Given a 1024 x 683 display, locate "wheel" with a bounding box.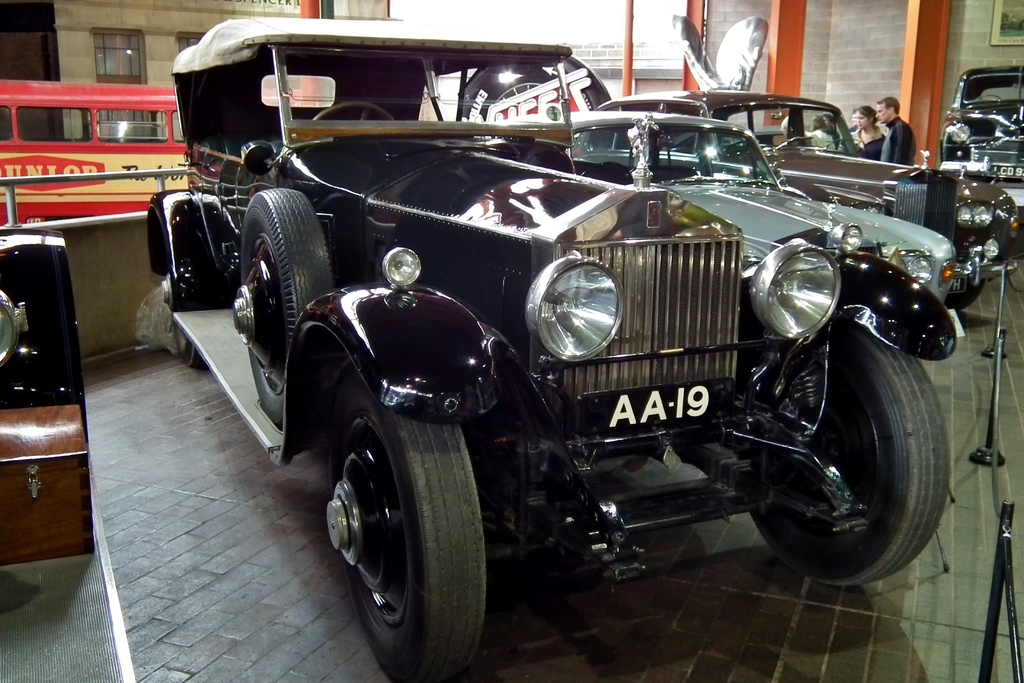
Located: pyautogui.locateOnScreen(945, 279, 988, 313).
